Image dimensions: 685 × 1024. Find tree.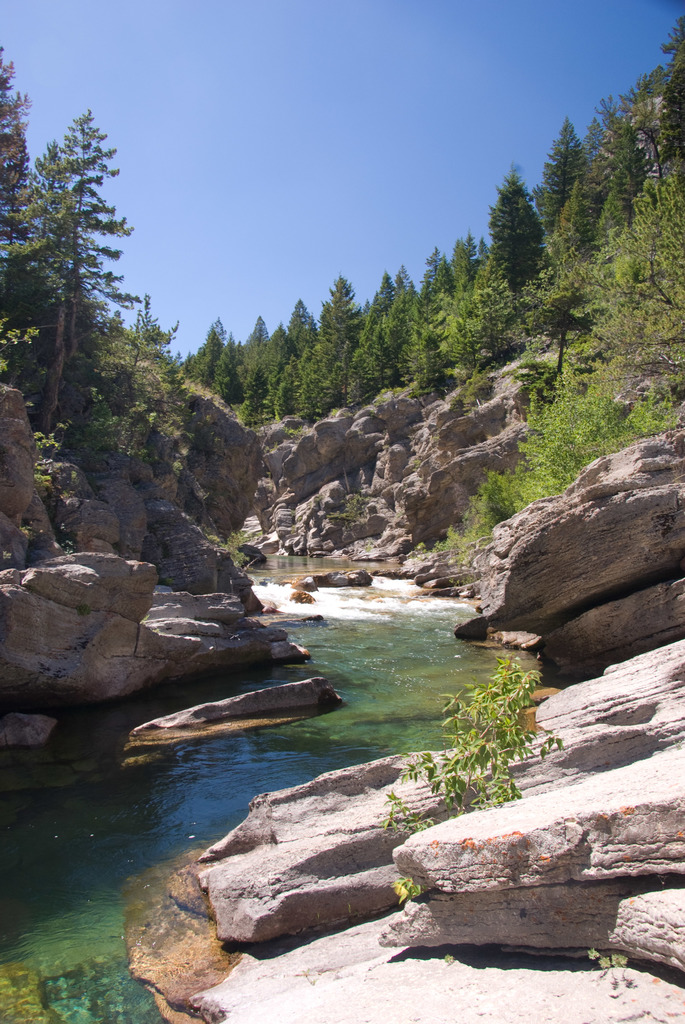
region(232, 316, 288, 433).
